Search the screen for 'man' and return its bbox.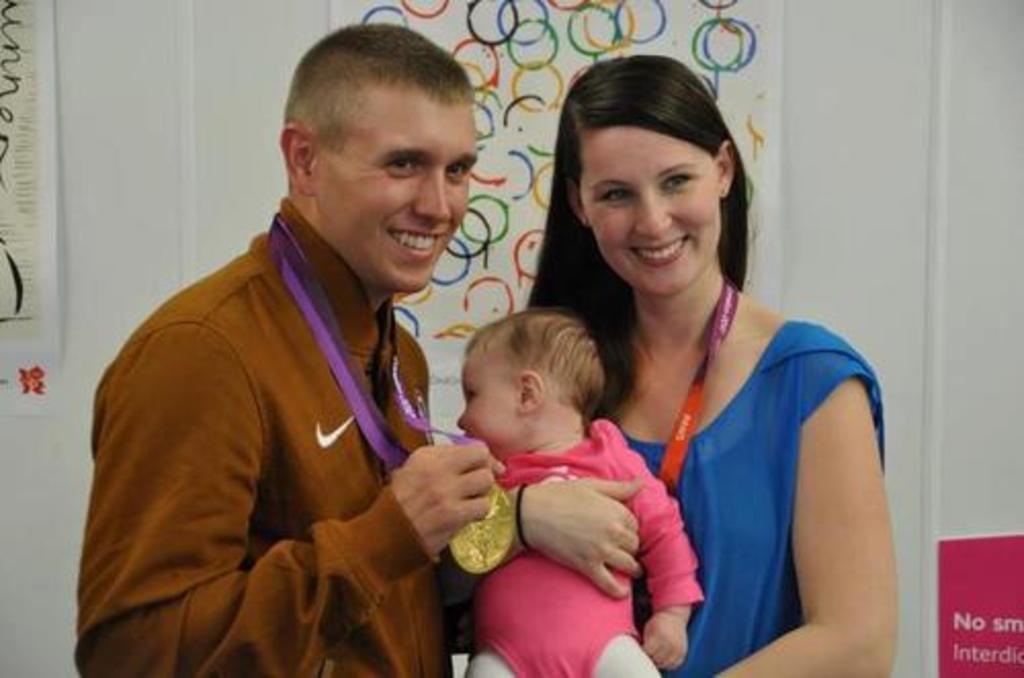
Found: 76:25:504:676.
